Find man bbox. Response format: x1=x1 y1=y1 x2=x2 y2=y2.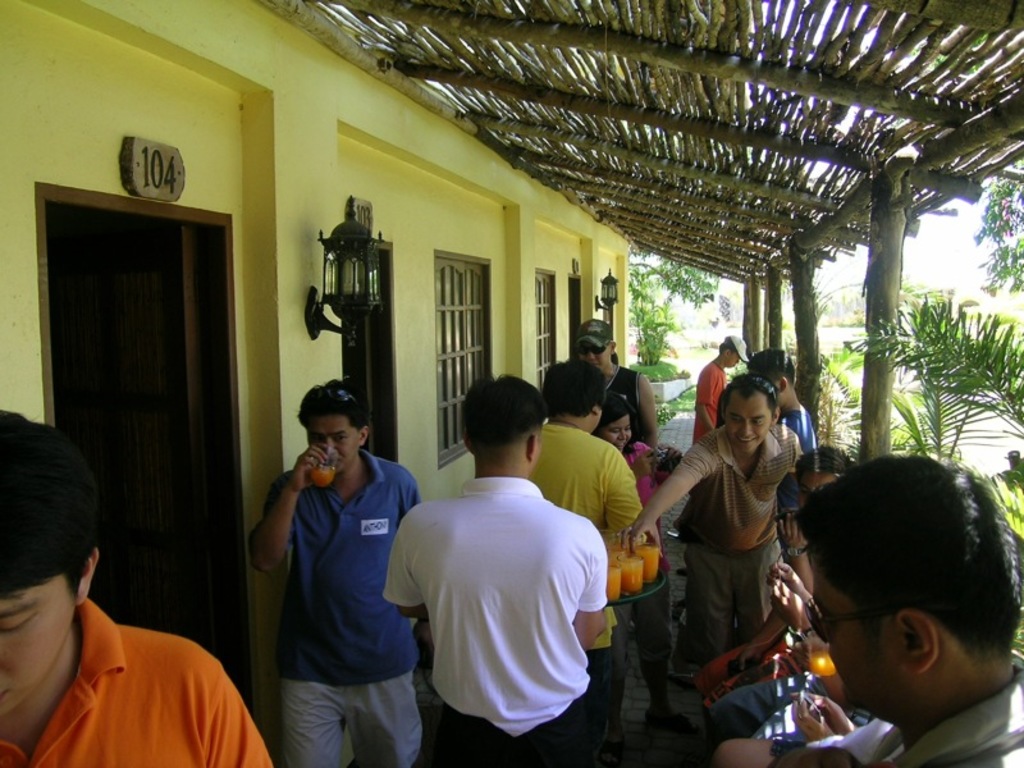
x1=727 y1=456 x2=1023 y2=767.
